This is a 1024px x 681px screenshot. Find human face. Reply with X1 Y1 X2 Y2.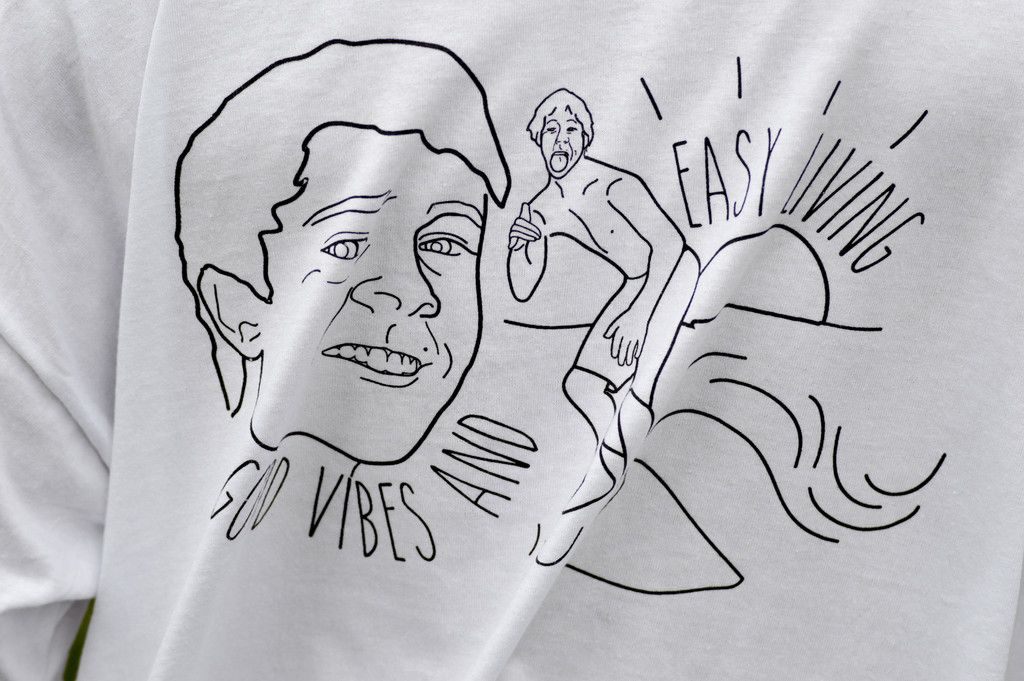
260 121 484 465.
